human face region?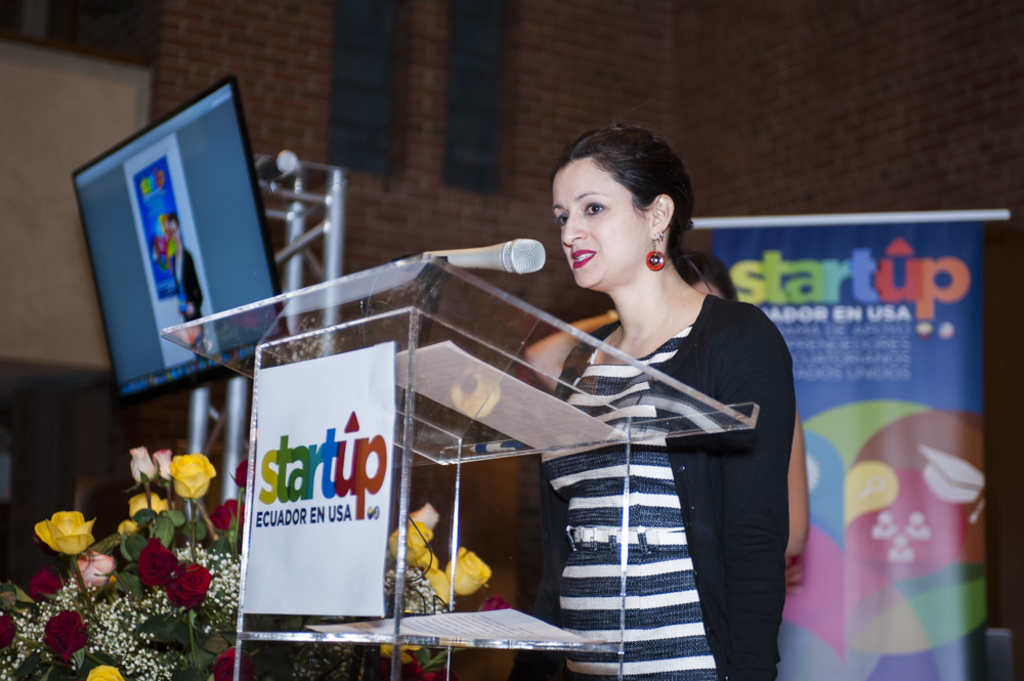
[x1=551, y1=159, x2=648, y2=292]
